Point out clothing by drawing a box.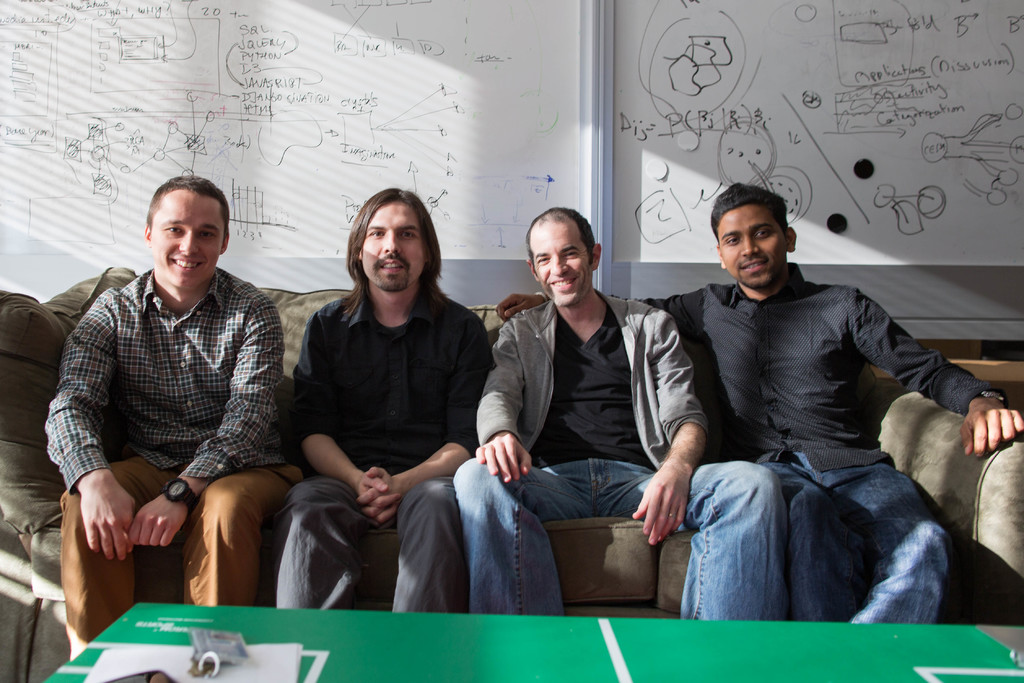
bbox=[655, 260, 998, 629].
